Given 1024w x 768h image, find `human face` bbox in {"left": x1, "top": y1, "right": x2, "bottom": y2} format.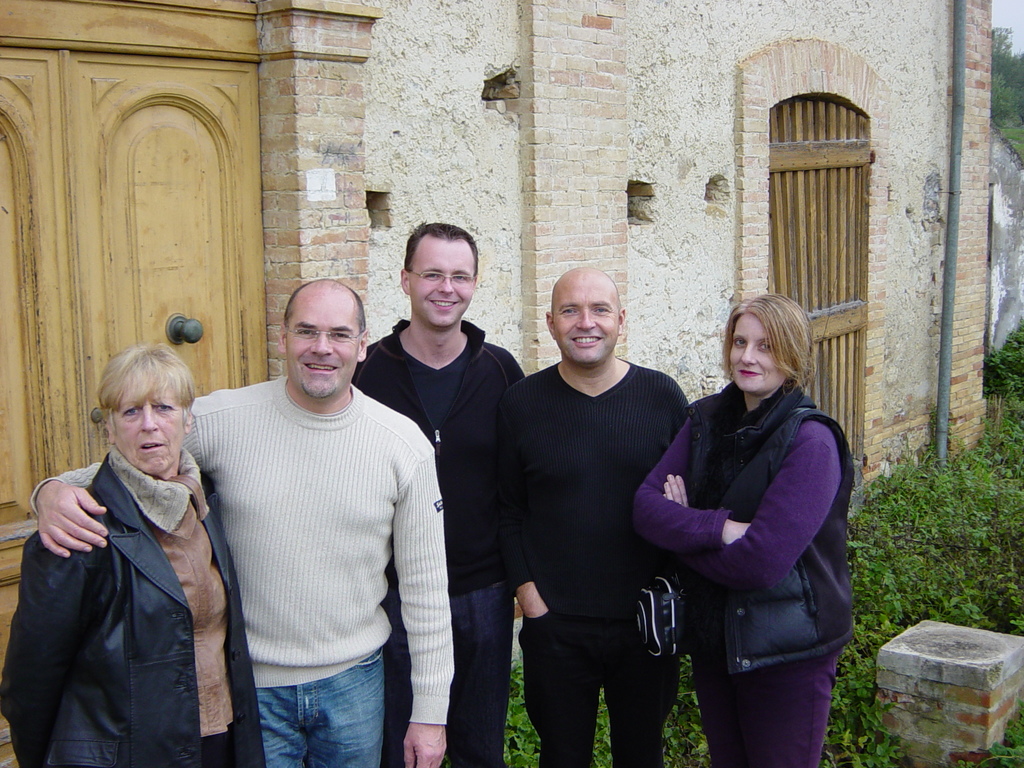
{"left": 554, "top": 277, "right": 622, "bottom": 358}.
